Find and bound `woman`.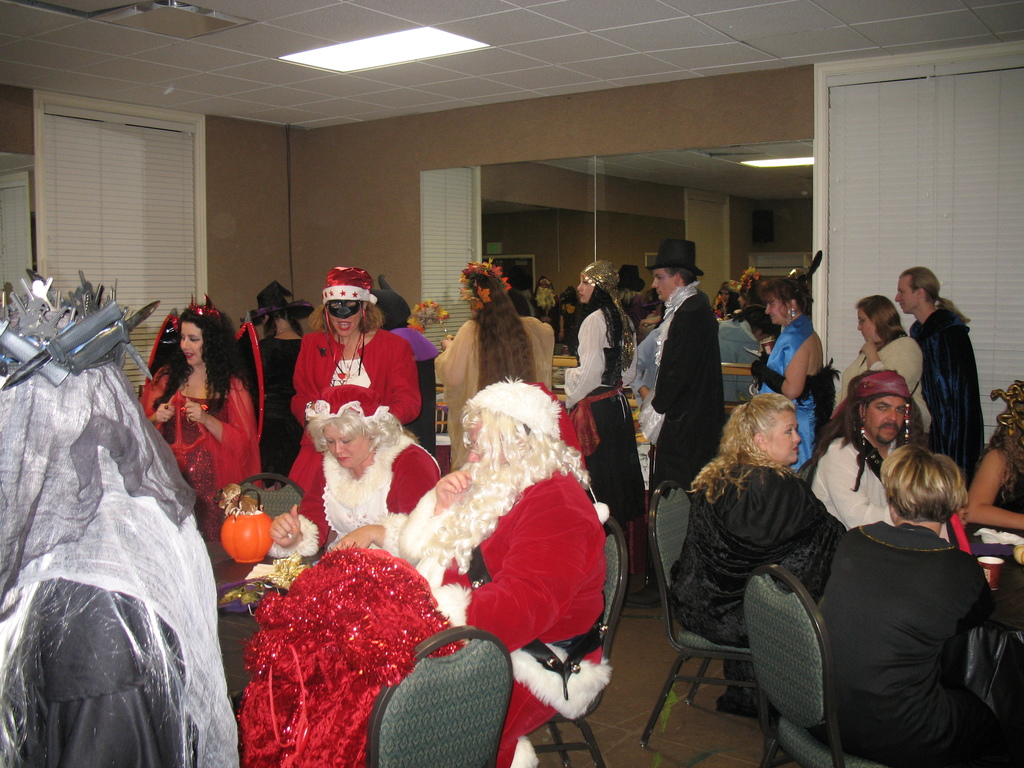
Bound: <box>284,266,419,491</box>.
